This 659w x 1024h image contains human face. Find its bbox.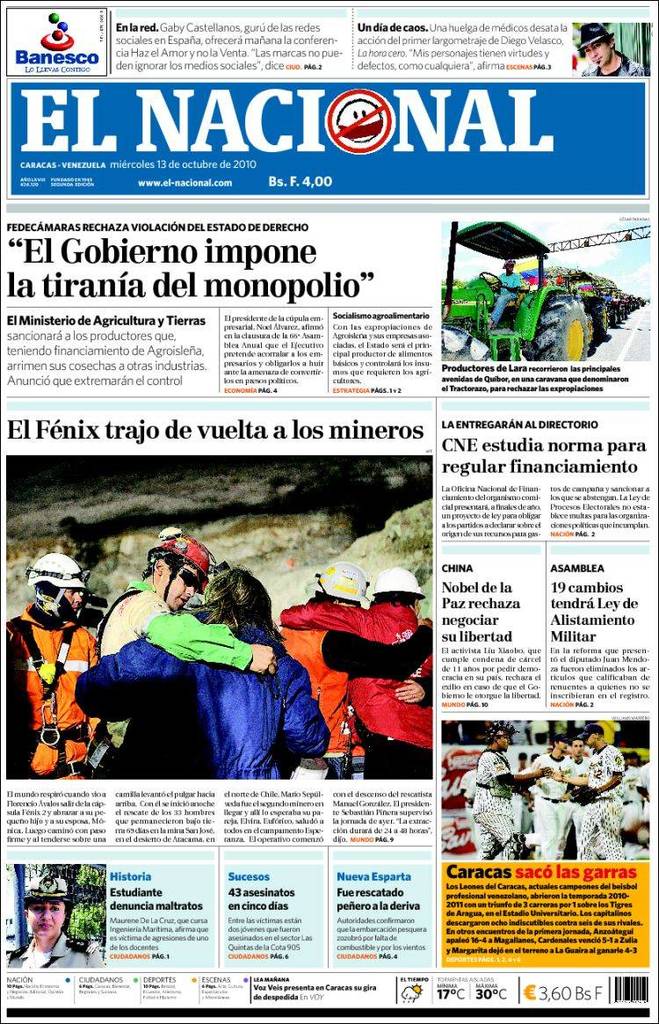
bbox=(503, 265, 511, 277).
